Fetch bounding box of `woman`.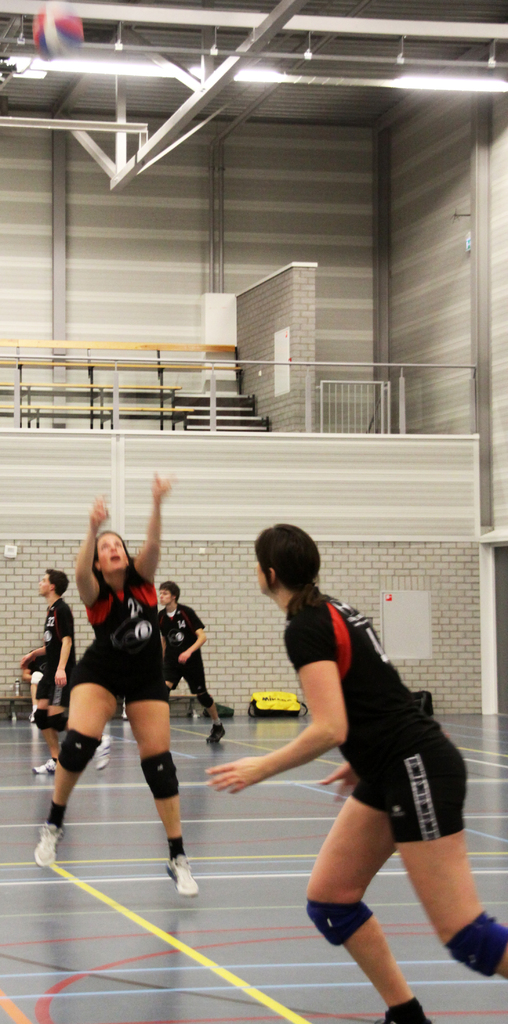
Bbox: pyautogui.locateOnScreen(201, 518, 507, 1023).
